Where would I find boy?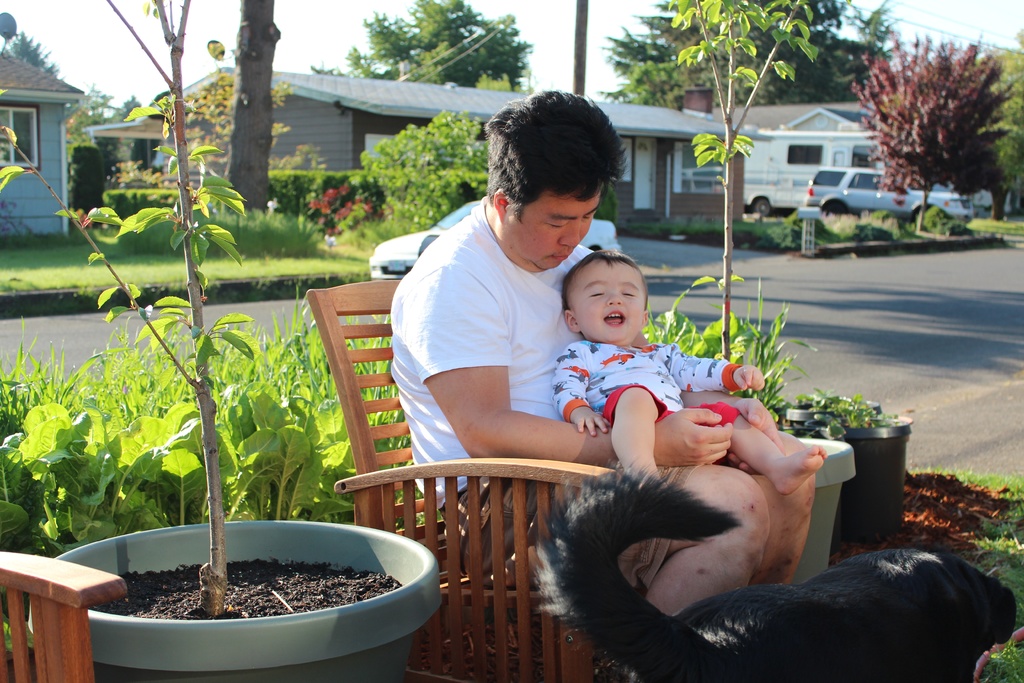
At <box>553,236,840,513</box>.
